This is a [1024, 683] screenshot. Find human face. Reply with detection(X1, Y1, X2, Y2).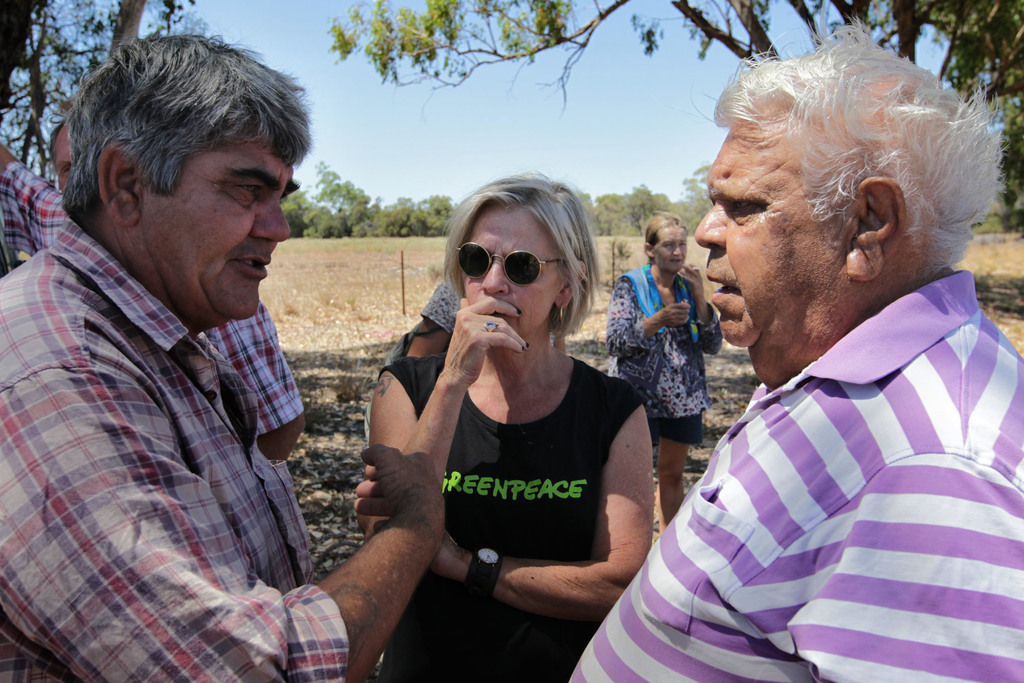
detection(51, 124, 73, 195).
